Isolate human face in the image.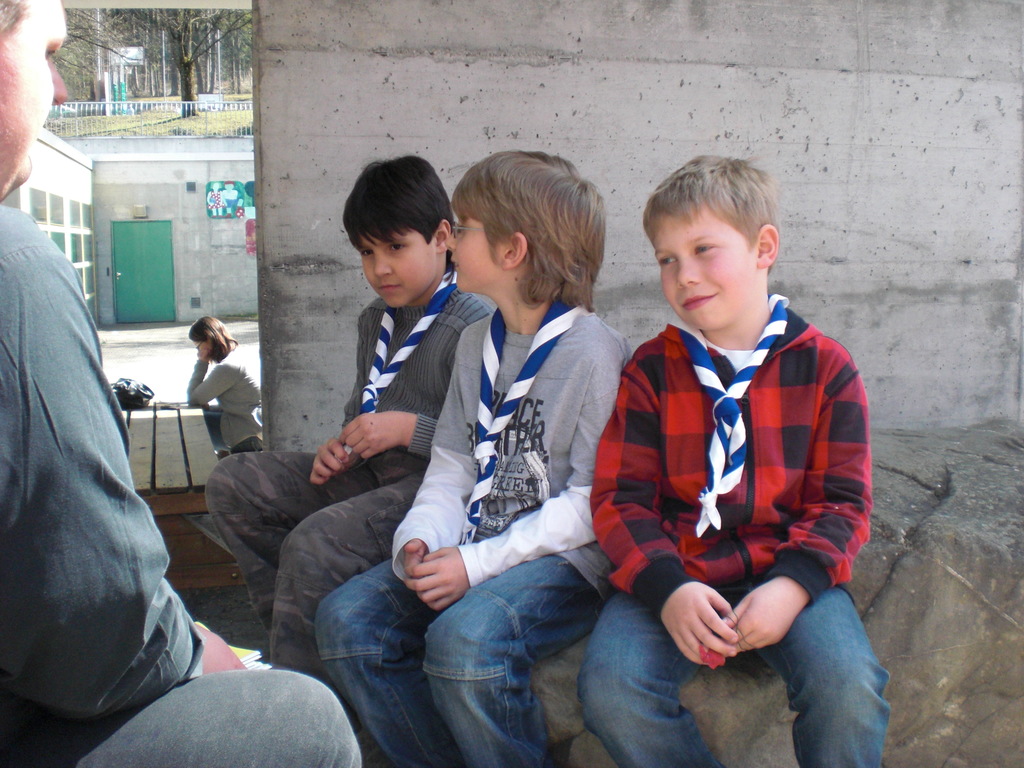
Isolated region: (left=0, top=0, right=68, bottom=184).
